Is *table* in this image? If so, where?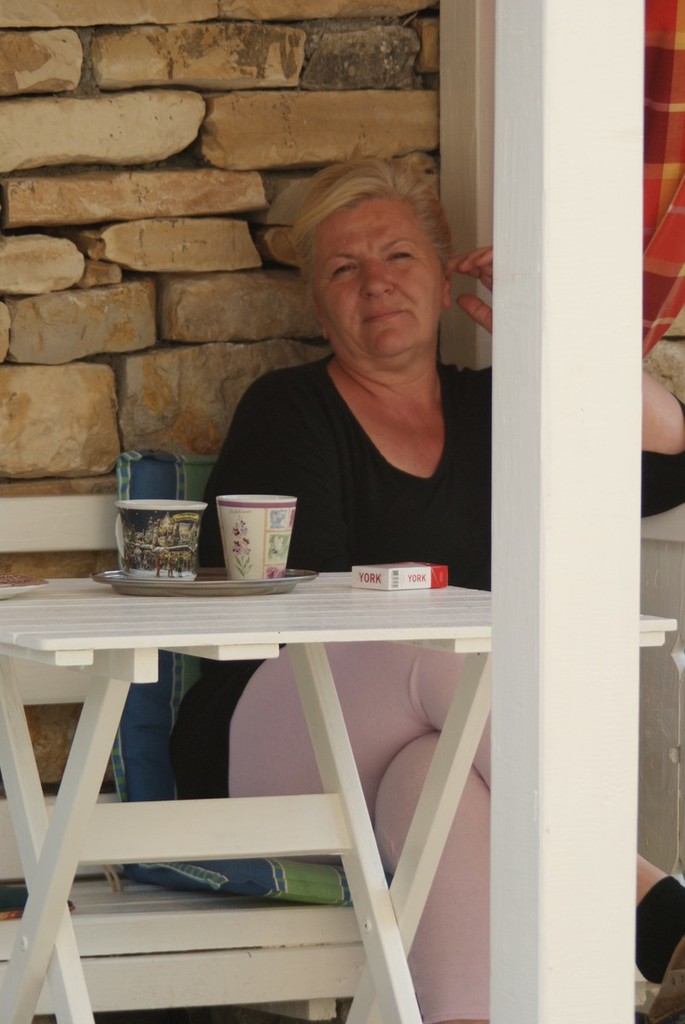
Yes, at bbox=[0, 567, 679, 1023].
